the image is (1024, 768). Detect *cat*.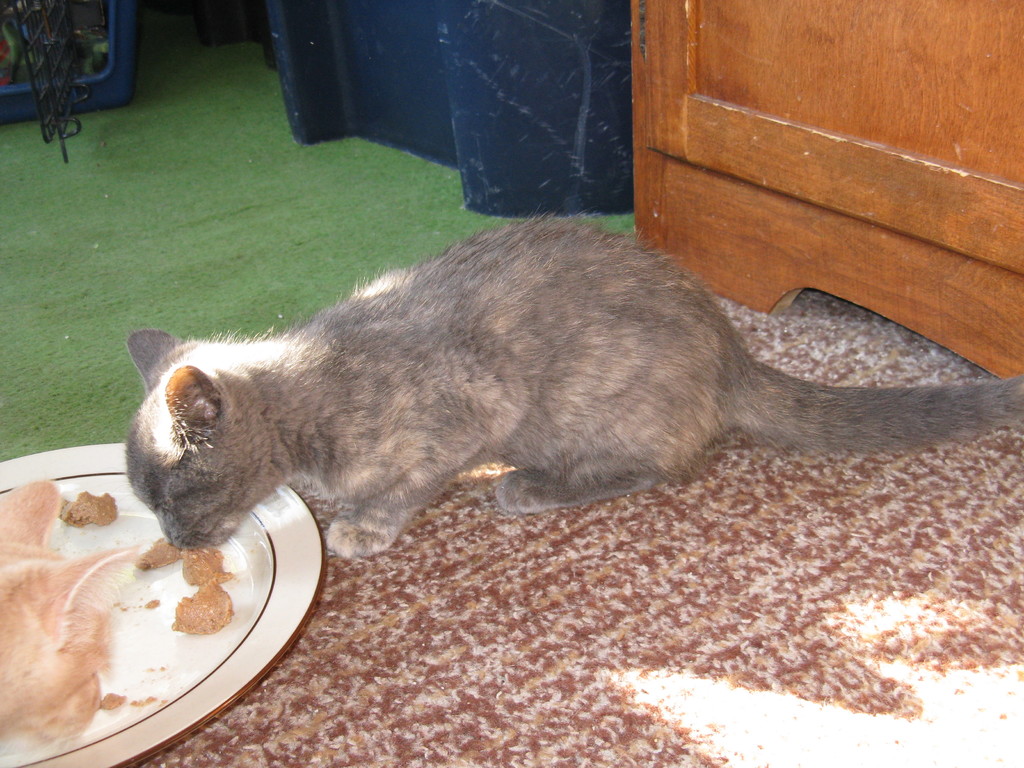
Detection: detection(124, 214, 1023, 563).
